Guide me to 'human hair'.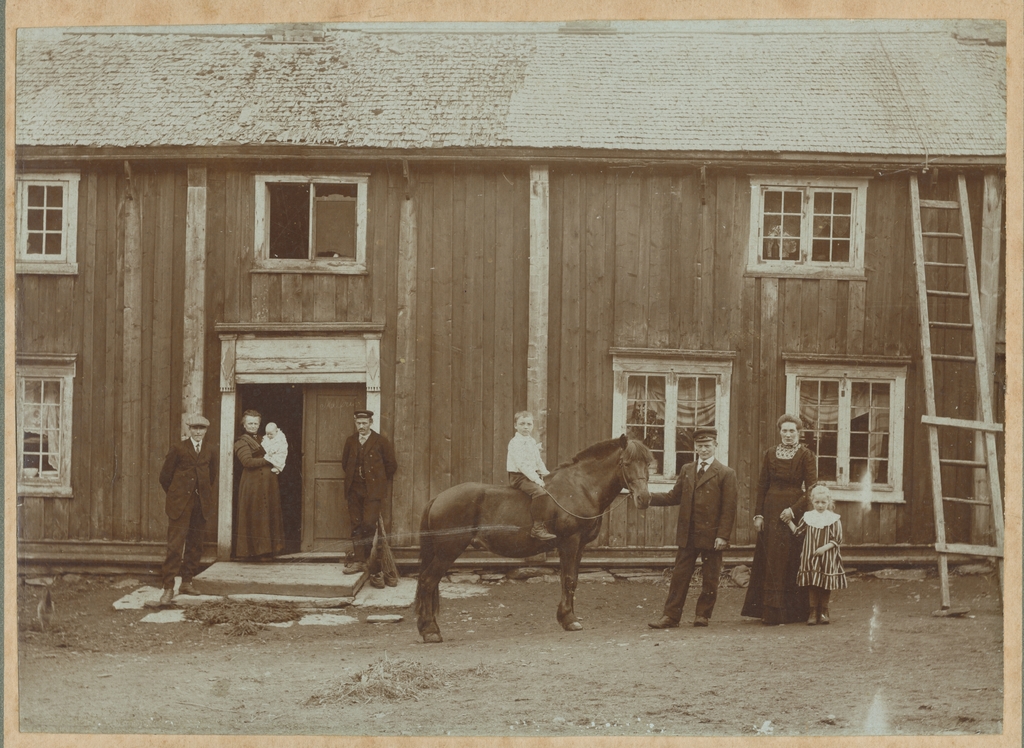
Guidance: detection(515, 410, 534, 427).
